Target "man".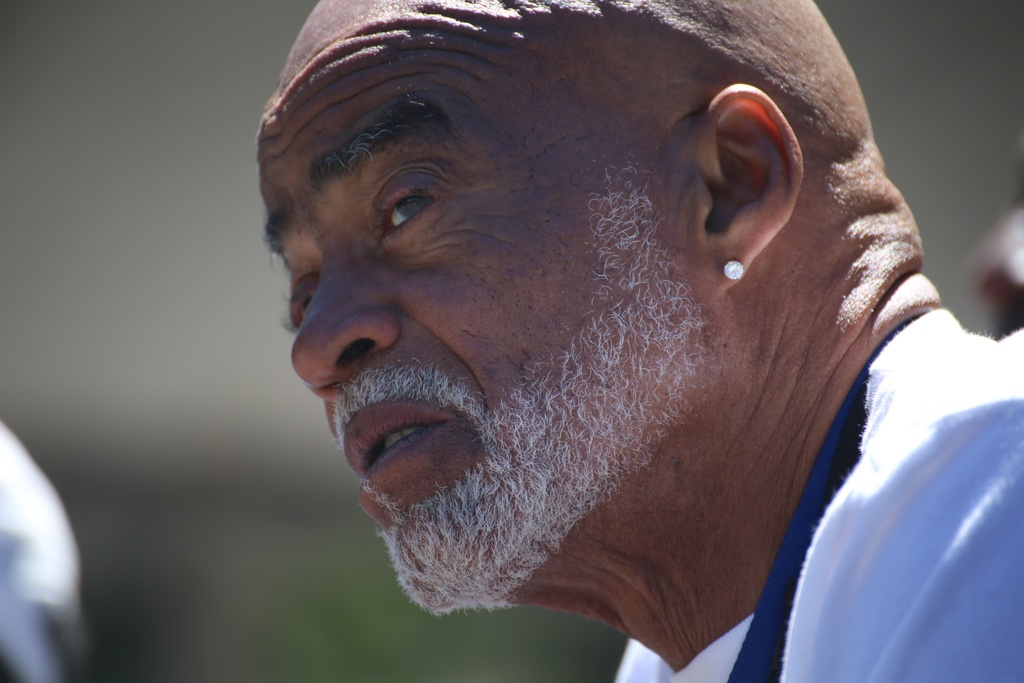
Target region: [243, 0, 1023, 682].
